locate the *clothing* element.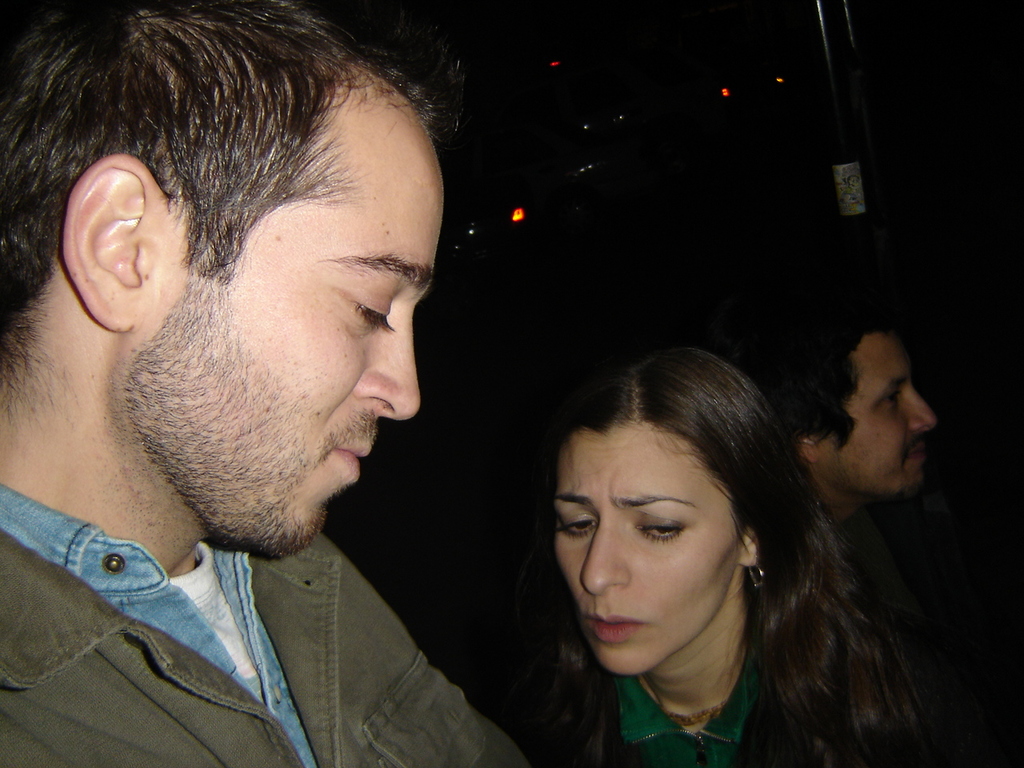
Element bbox: <box>0,421,528,767</box>.
